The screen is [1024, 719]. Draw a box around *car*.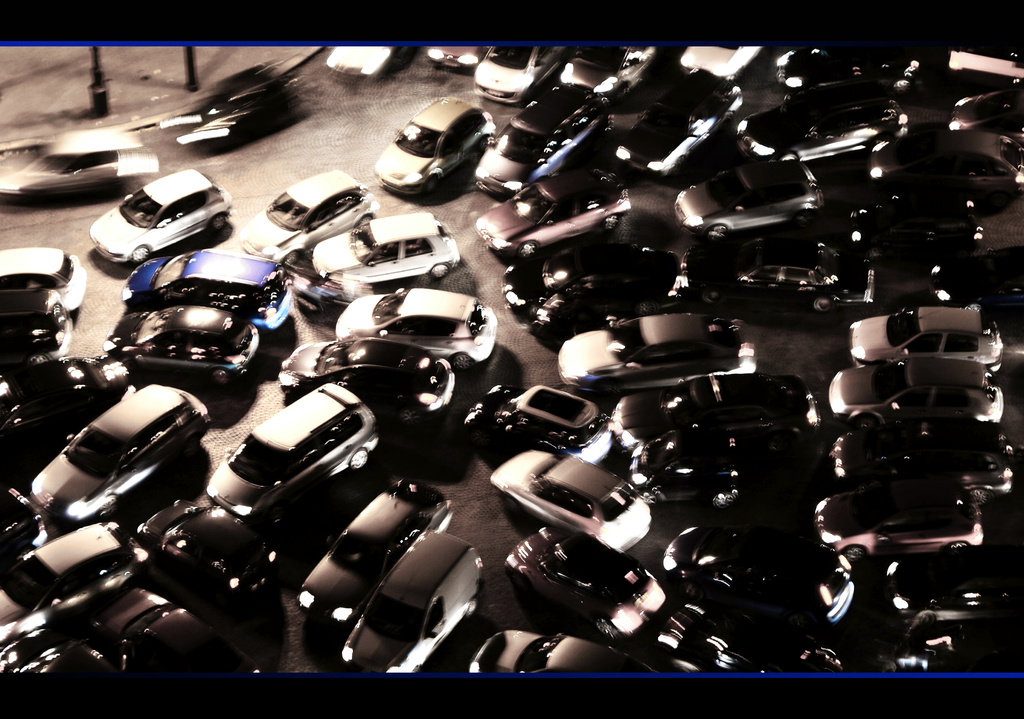
l=126, t=249, r=300, b=337.
